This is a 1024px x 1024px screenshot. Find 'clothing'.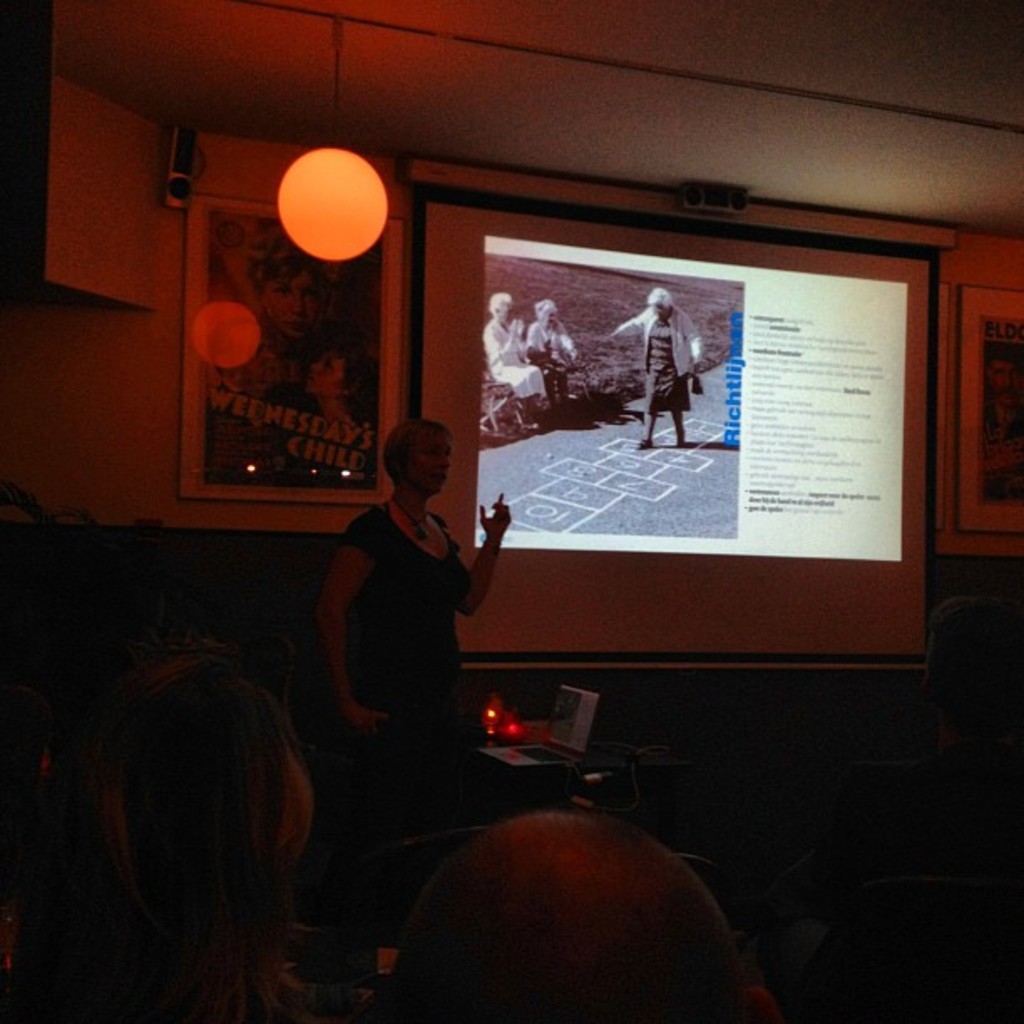
Bounding box: [x1=631, y1=306, x2=703, y2=447].
